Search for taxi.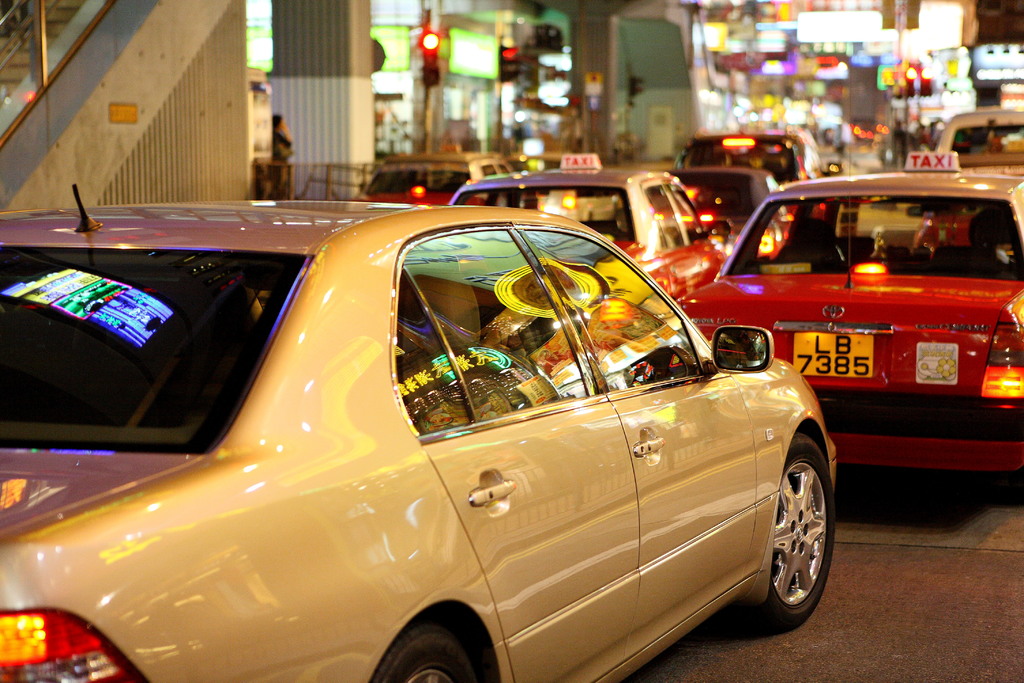
Found at <region>673, 149, 1023, 491</region>.
